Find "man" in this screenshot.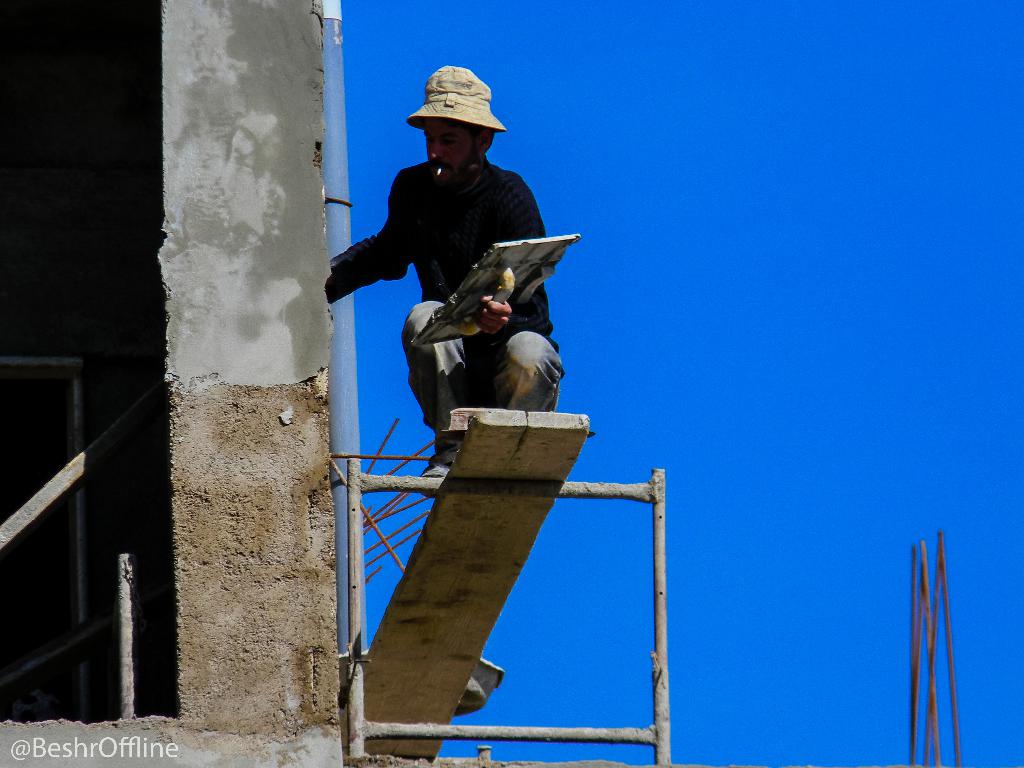
The bounding box for "man" is 348, 86, 576, 472.
